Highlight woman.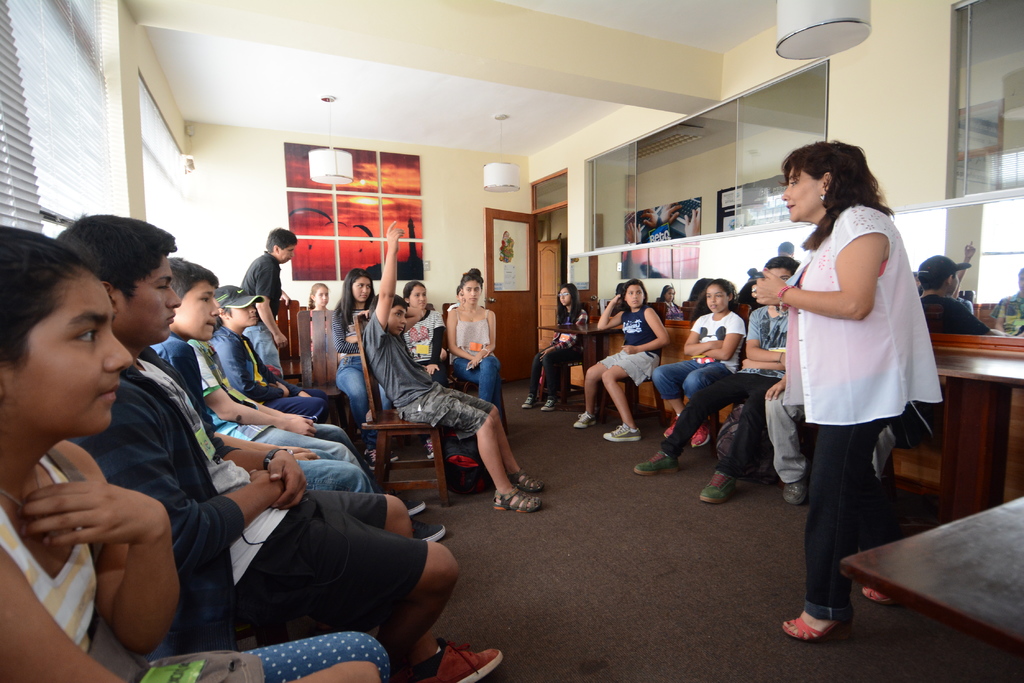
Highlighted region: (652, 277, 747, 448).
